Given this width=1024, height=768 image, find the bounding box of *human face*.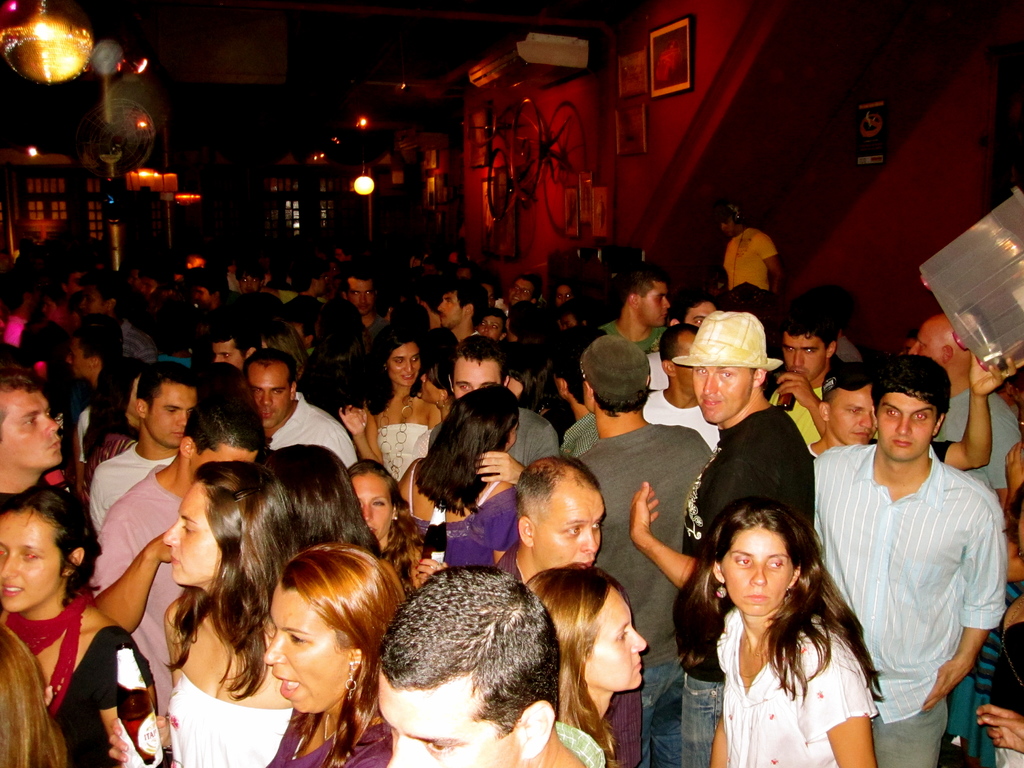
pyautogui.locateOnScreen(144, 380, 197, 449).
